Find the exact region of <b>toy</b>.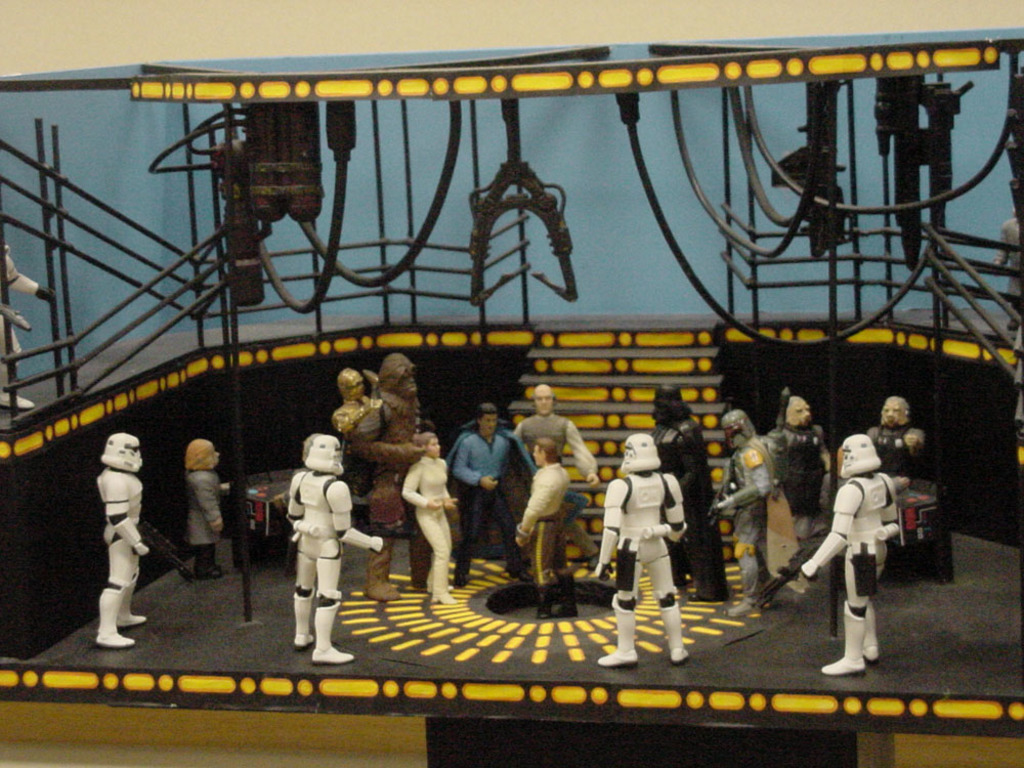
Exact region: [left=506, top=432, right=582, bottom=615].
